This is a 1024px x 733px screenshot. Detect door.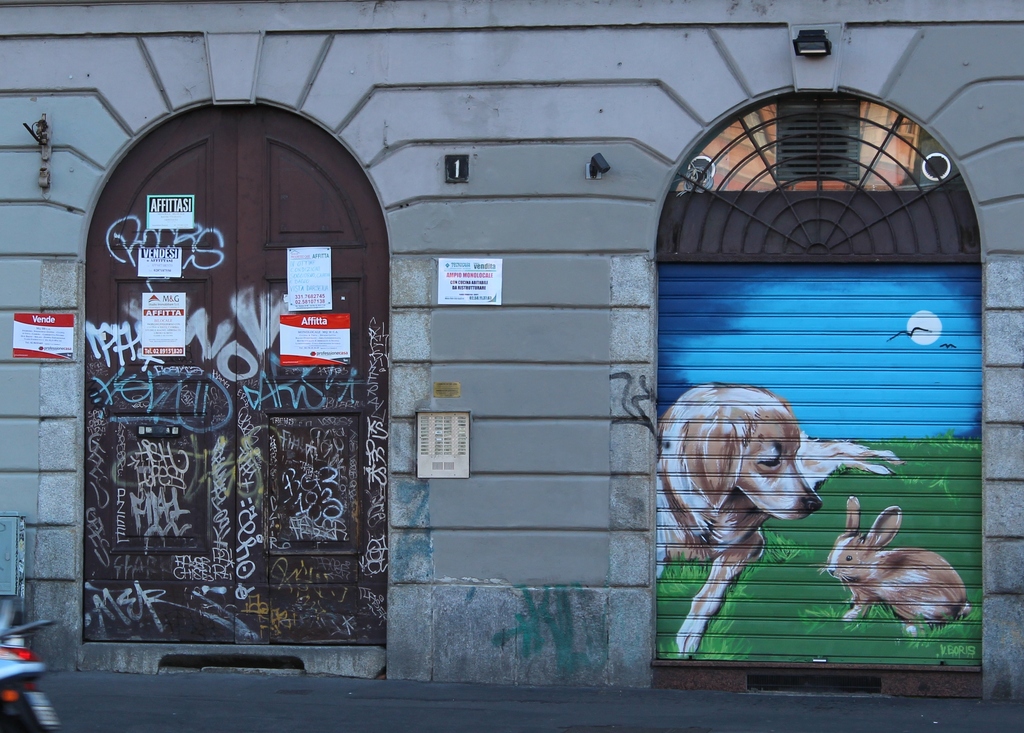
<box>132,139,374,659</box>.
